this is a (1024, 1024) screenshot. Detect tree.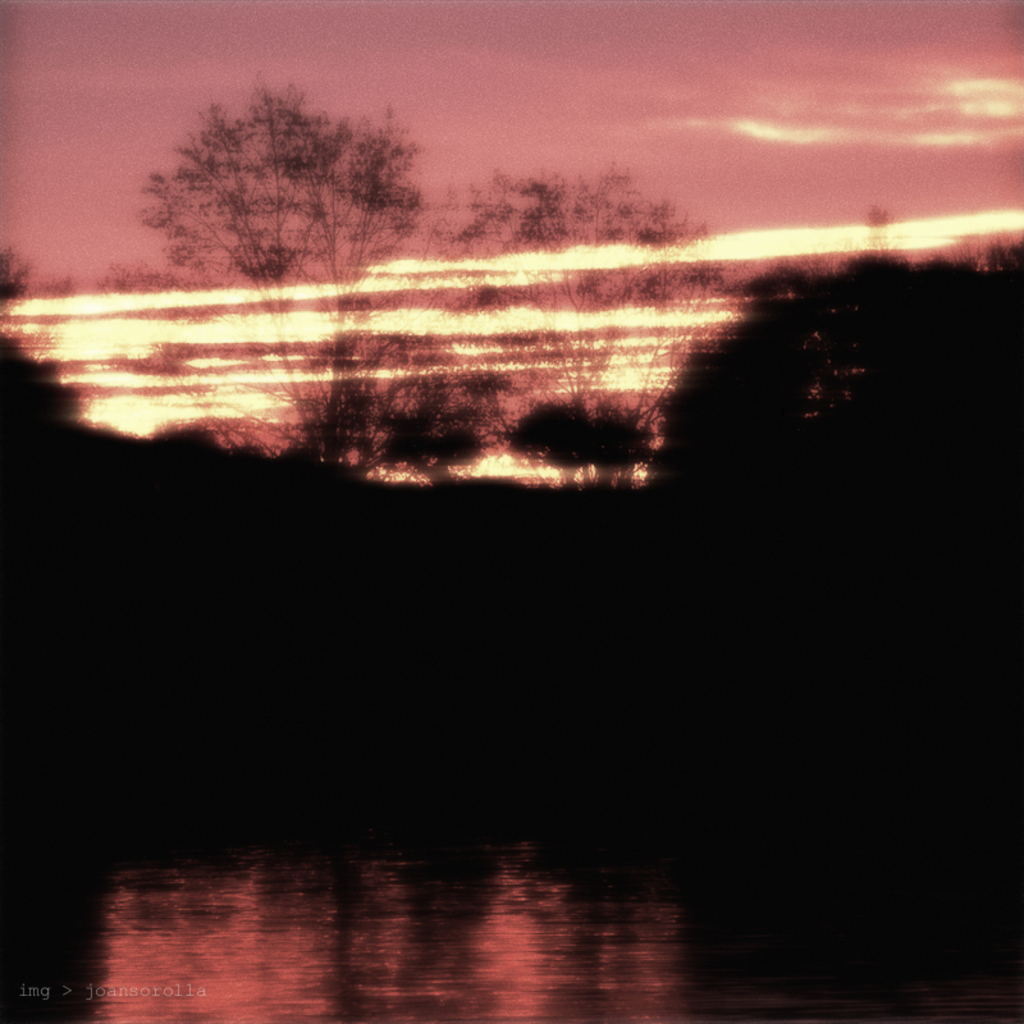
crop(125, 69, 429, 497).
